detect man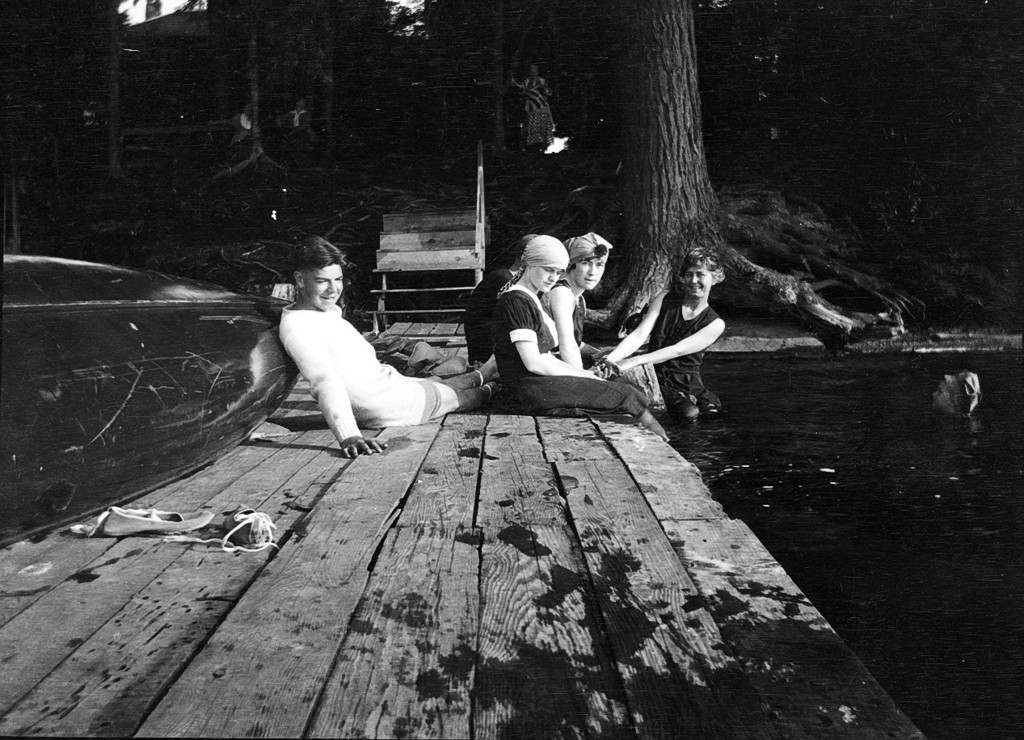
{"x1": 541, "y1": 232, "x2": 616, "y2": 380}
